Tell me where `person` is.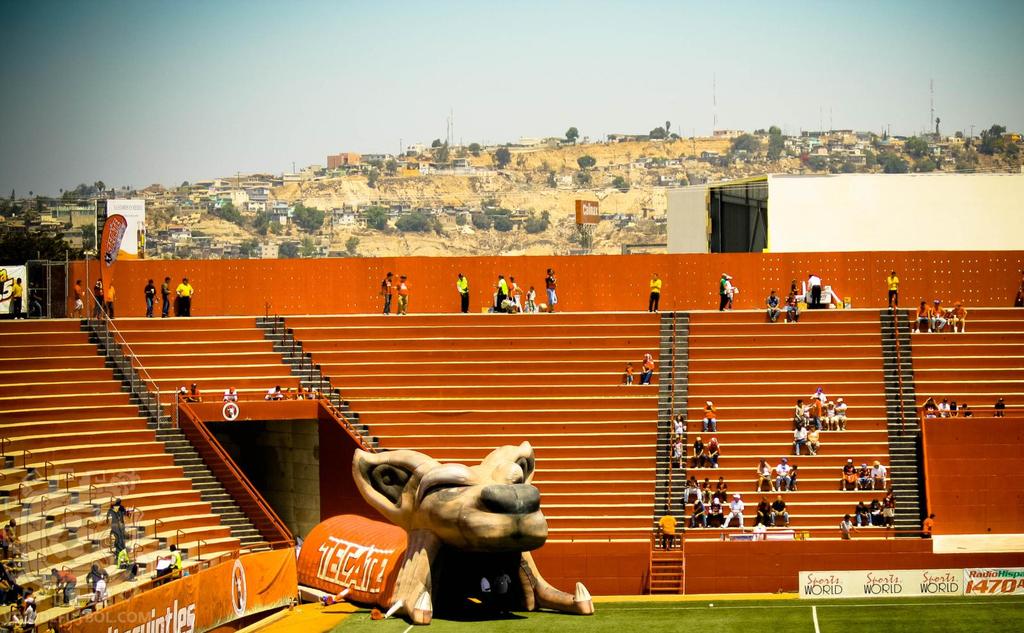
`person` is at pyautogui.locateOnScreen(648, 271, 664, 313).
